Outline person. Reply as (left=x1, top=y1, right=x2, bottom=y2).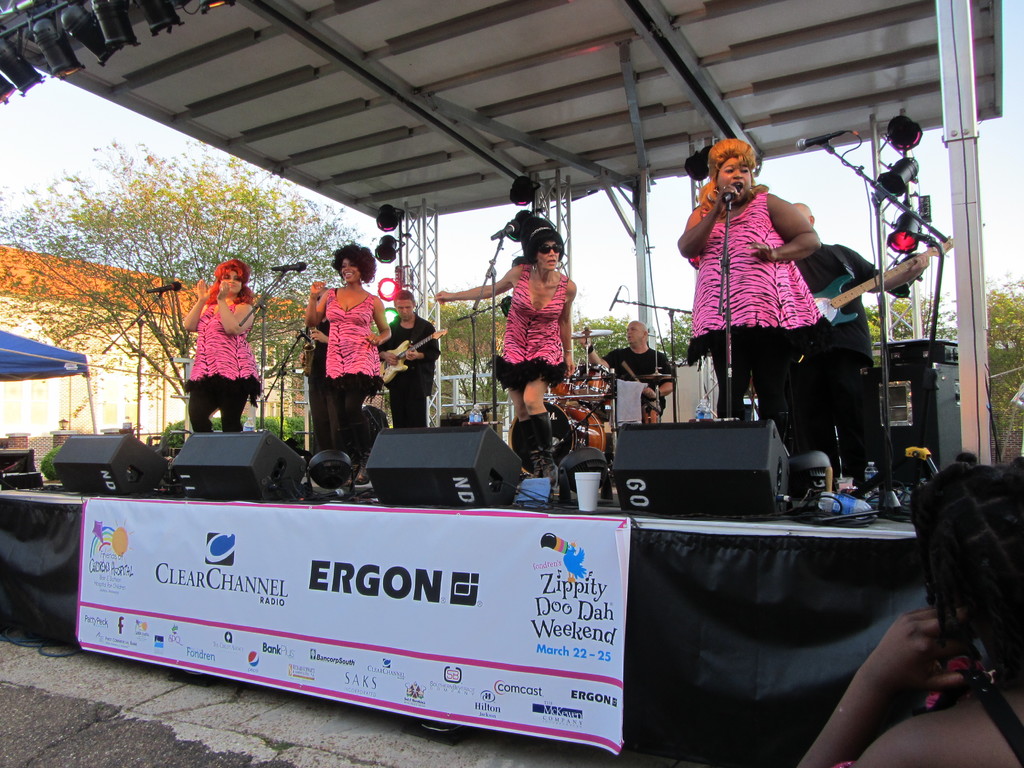
(left=307, top=281, right=333, bottom=451).
